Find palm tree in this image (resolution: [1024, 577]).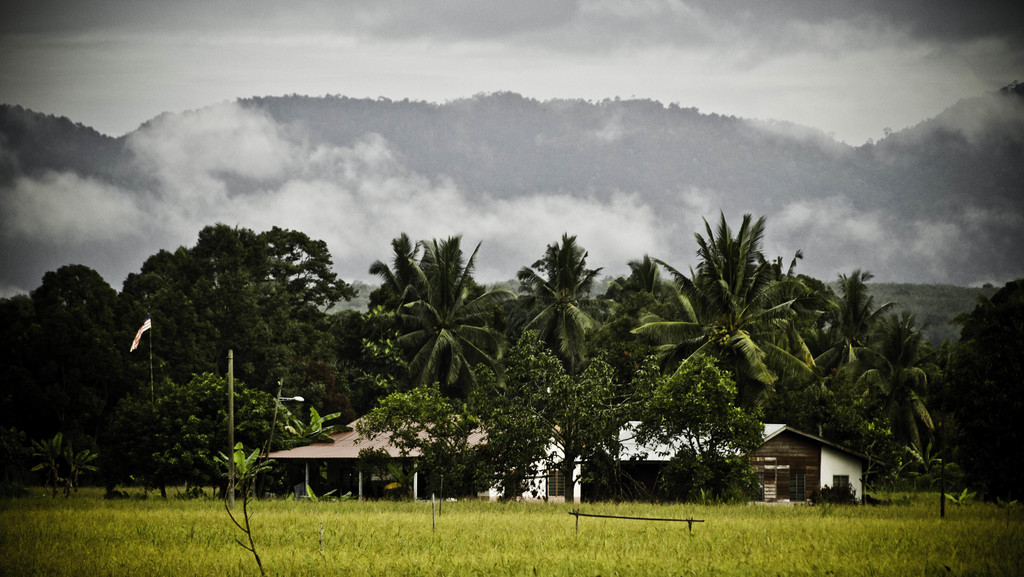
box(632, 207, 814, 386).
